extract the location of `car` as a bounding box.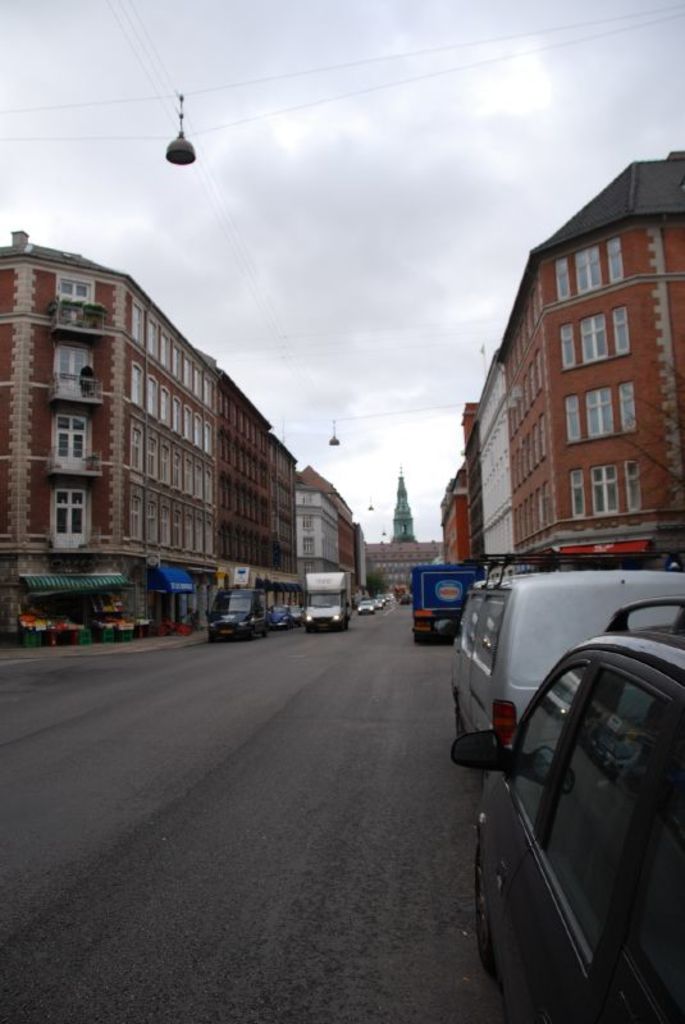
locate(291, 603, 303, 627).
